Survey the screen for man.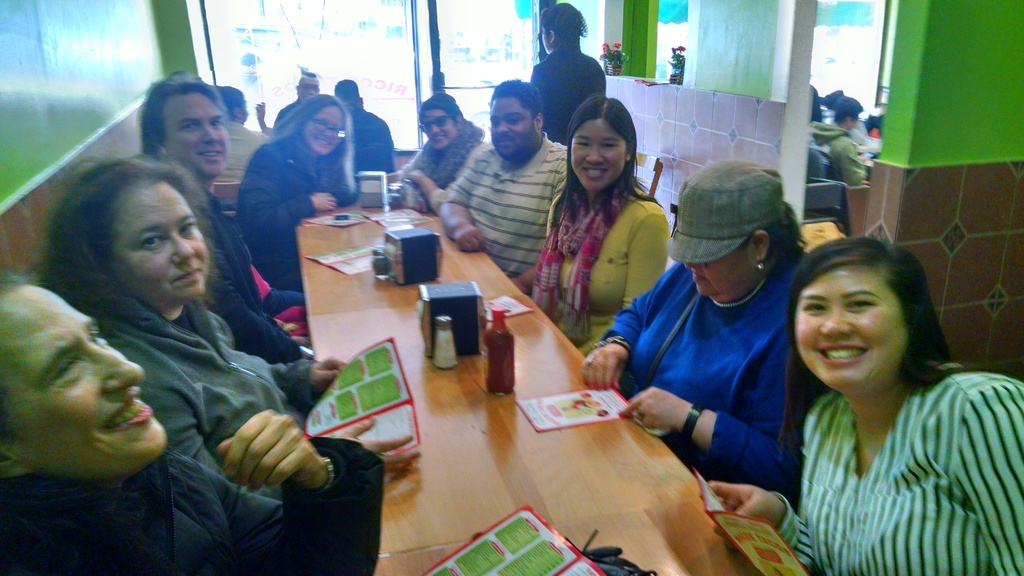
Survey found: 336/79/405/178.
